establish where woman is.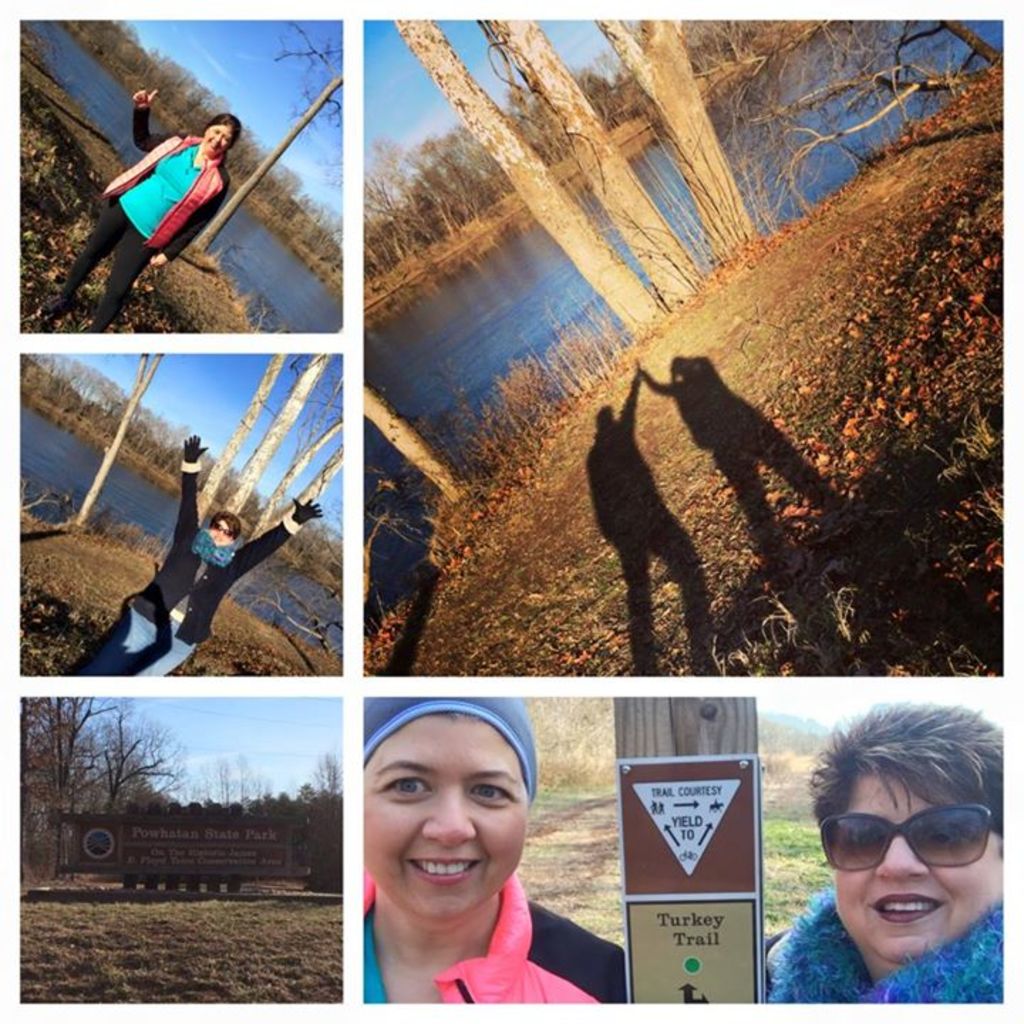
Established at box(762, 680, 1018, 1008).
